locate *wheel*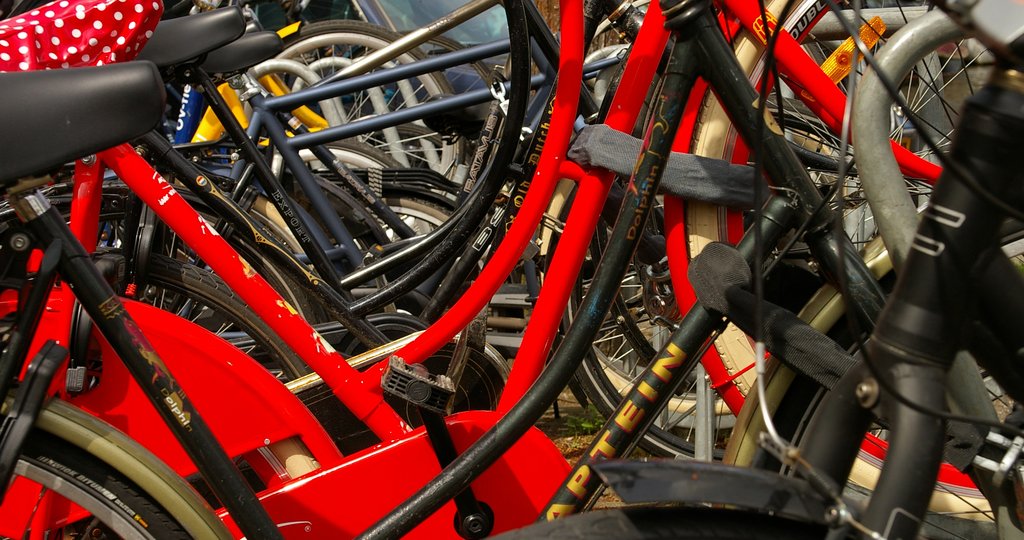
125 258 309 388
